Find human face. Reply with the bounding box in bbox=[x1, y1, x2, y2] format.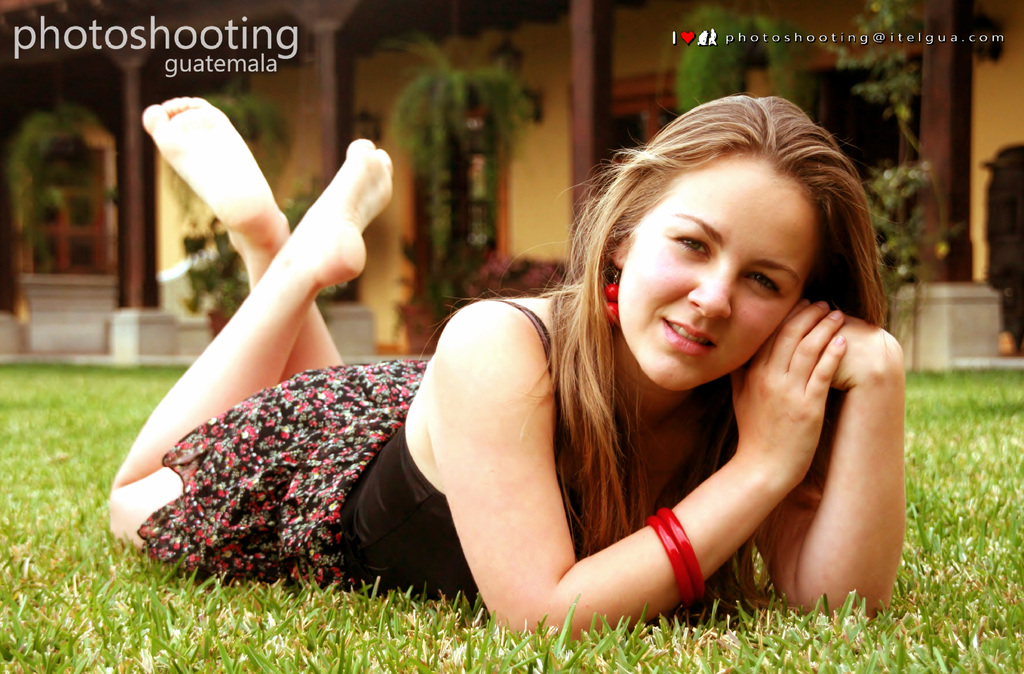
bbox=[614, 150, 827, 394].
